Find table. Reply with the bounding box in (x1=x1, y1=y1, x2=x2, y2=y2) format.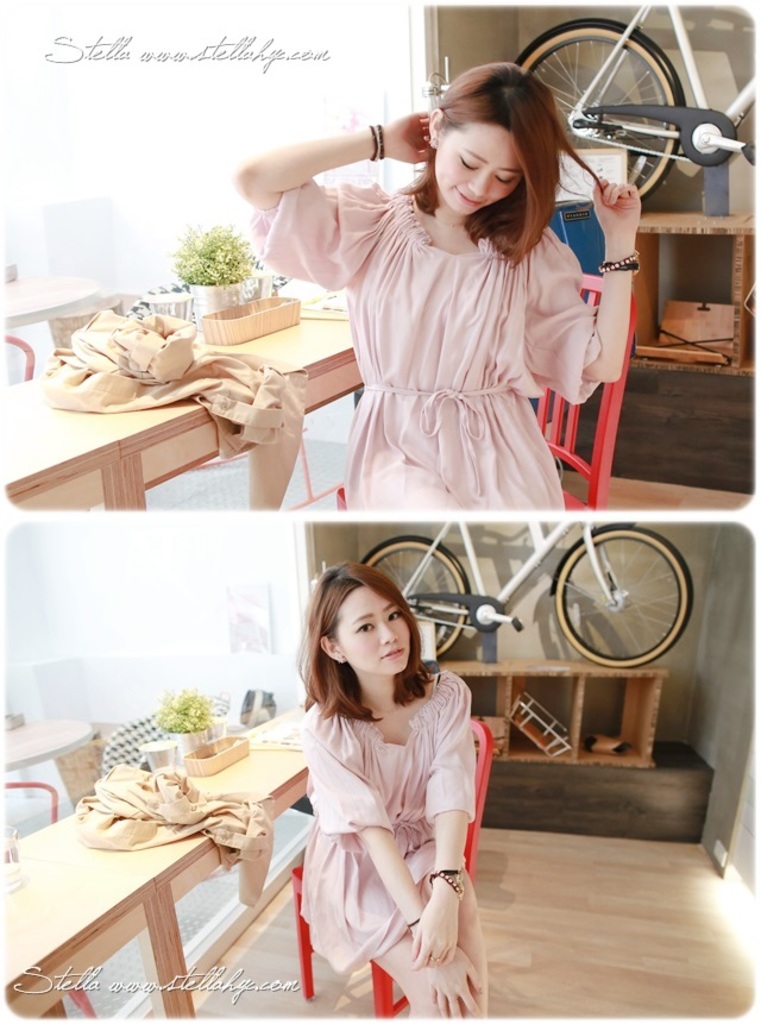
(x1=423, y1=667, x2=662, y2=760).
